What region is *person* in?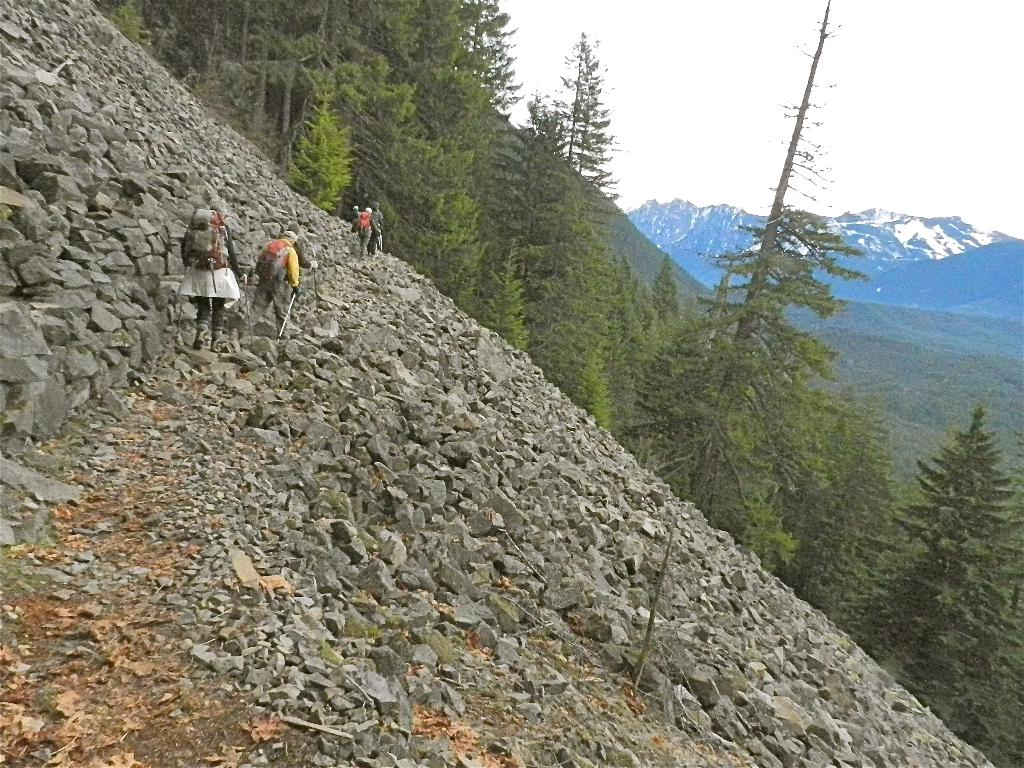
region(285, 225, 321, 269).
